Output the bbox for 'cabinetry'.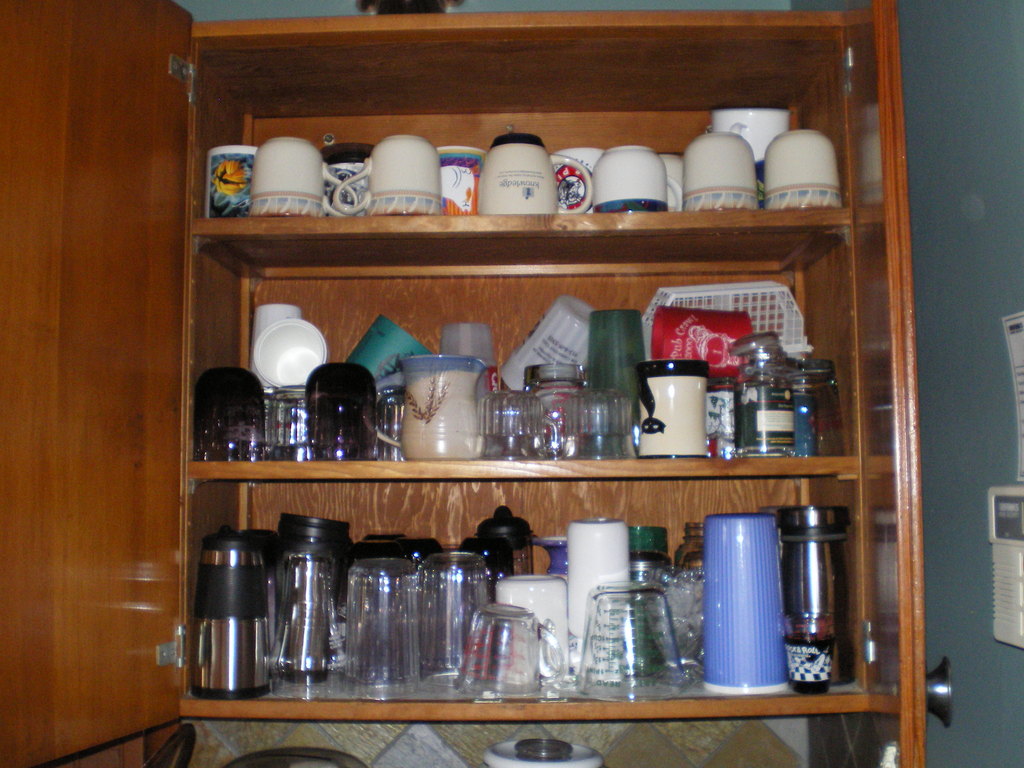
crop(0, 0, 954, 767).
